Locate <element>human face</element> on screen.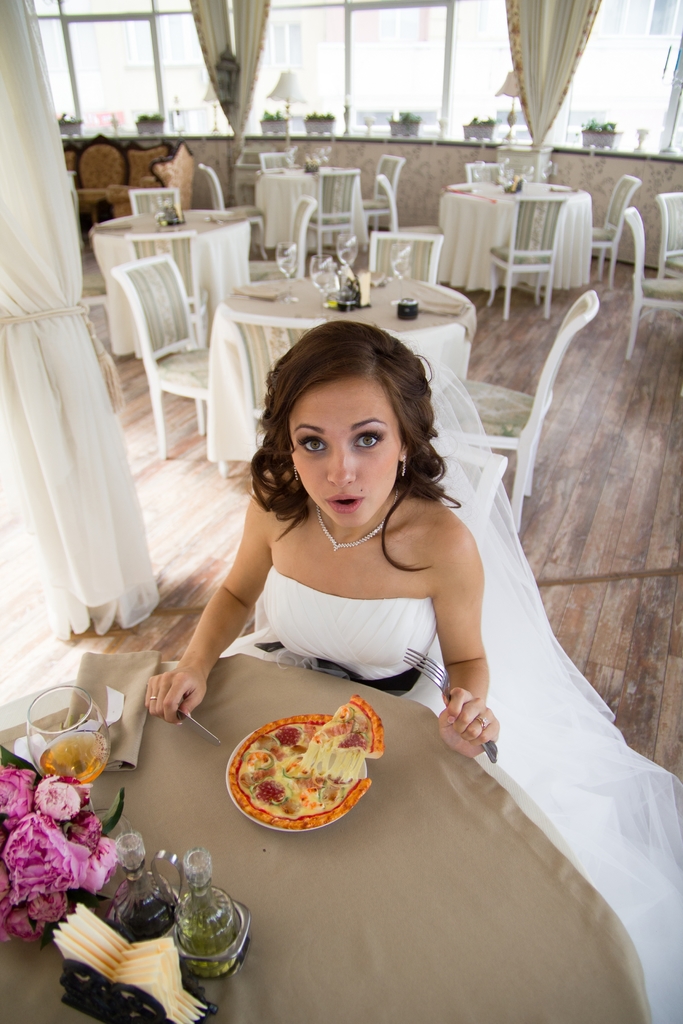
On screen at l=290, t=393, r=413, b=526.
